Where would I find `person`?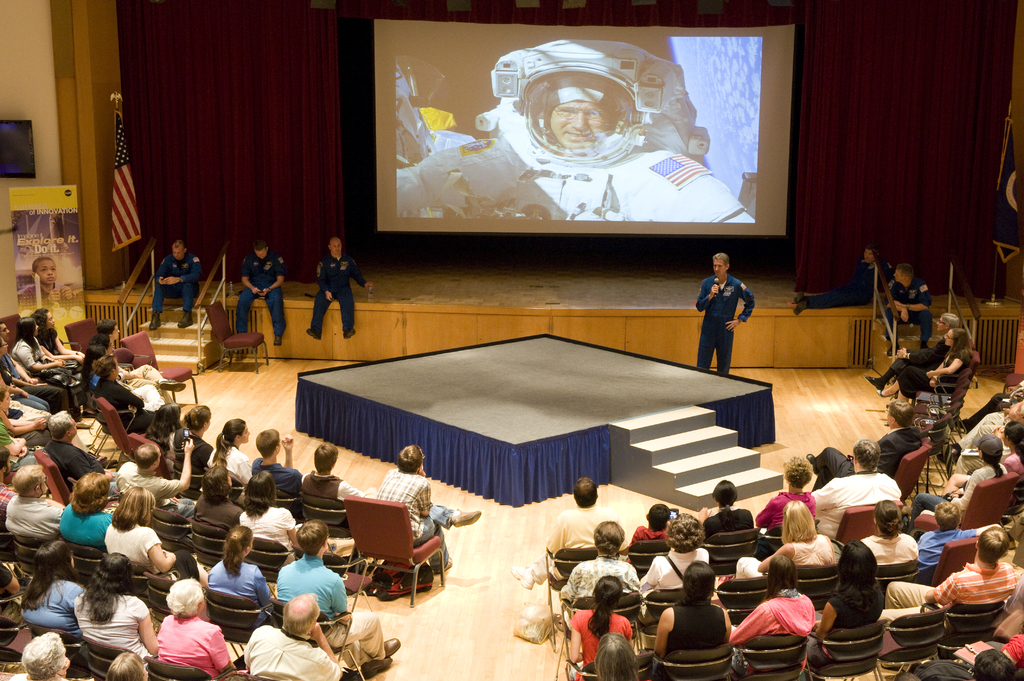
At x1=917 y1=313 x2=979 y2=398.
